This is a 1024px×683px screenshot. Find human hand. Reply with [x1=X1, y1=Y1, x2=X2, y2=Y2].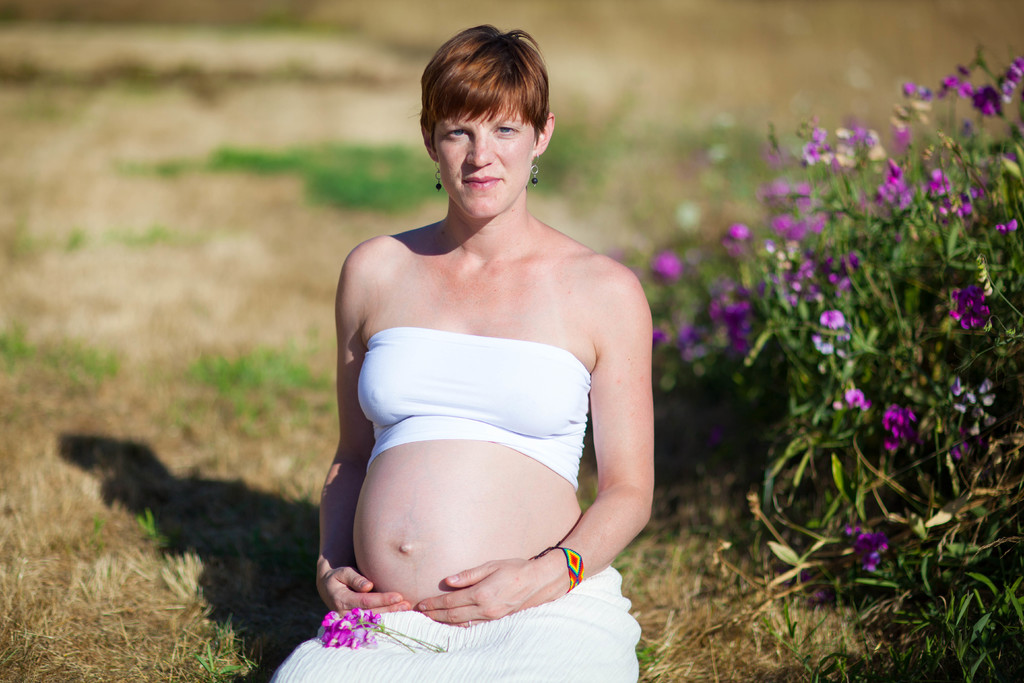
[x1=431, y1=556, x2=570, y2=624].
